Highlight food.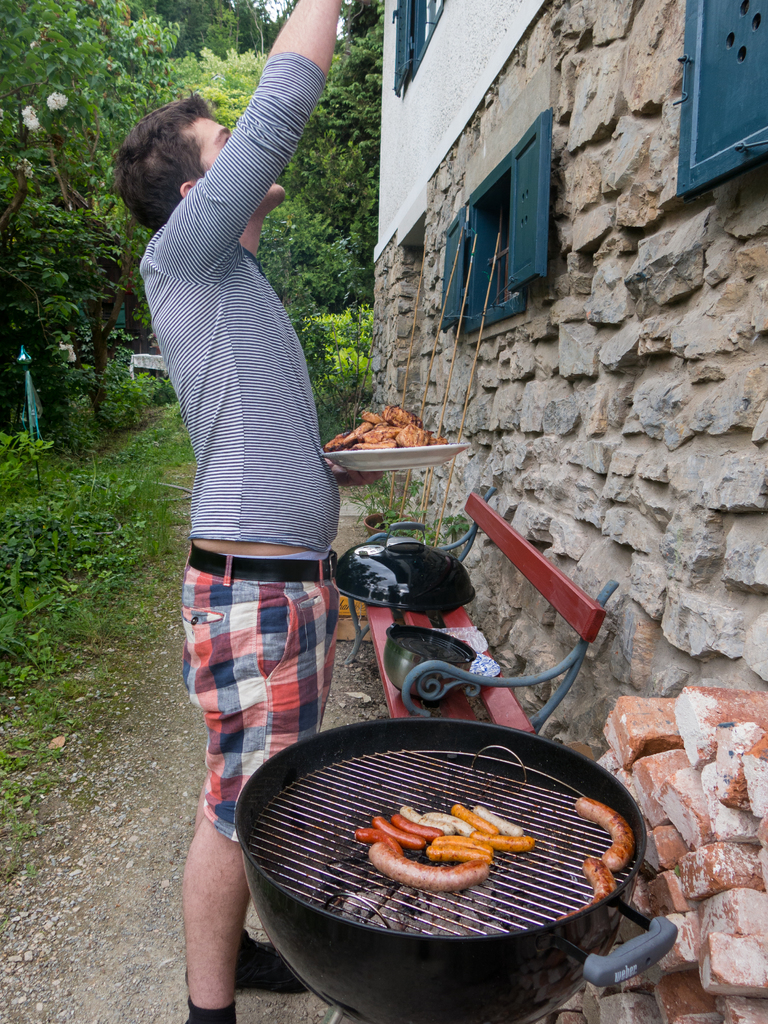
Highlighted region: select_region(556, 855, 618, 920).
